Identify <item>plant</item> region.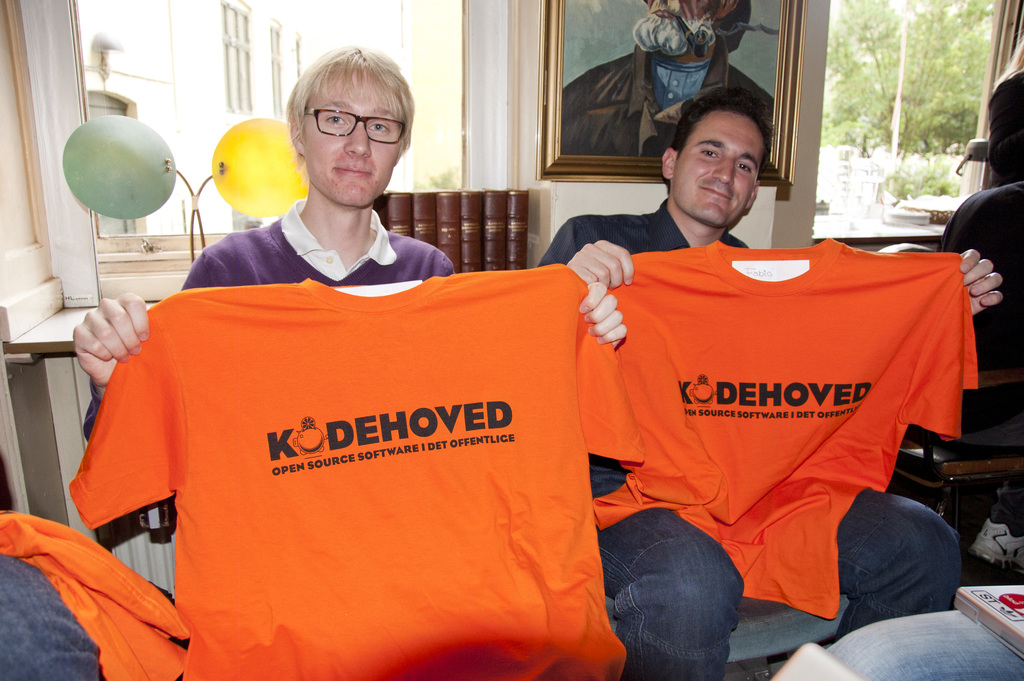
Region: l=854, t=145, r=968, b=213.
